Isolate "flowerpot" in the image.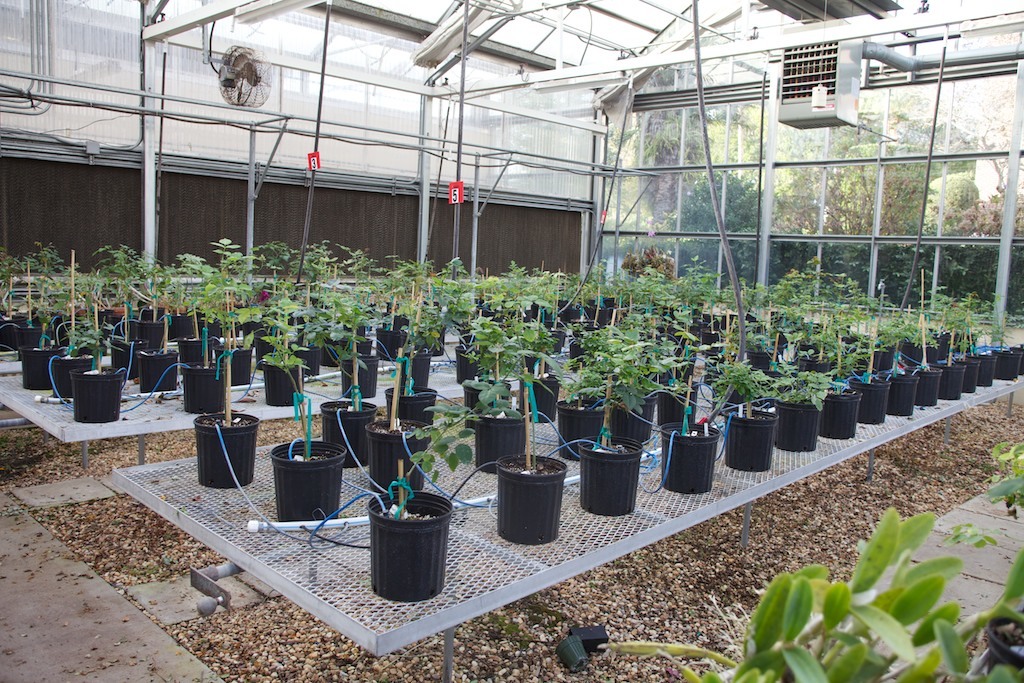
Isolated region: {"x1": 555, "y1": 395, "x2": 605, "y2": 465}.
